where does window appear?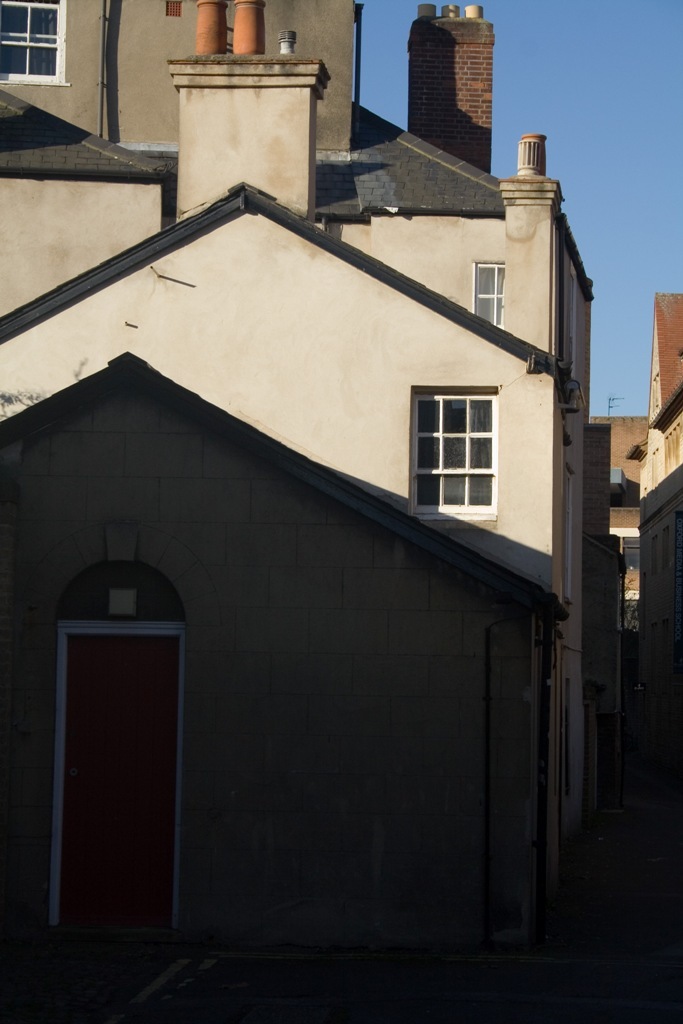
Appears at (x1=409, y1=365, x2=513, y2=510).
